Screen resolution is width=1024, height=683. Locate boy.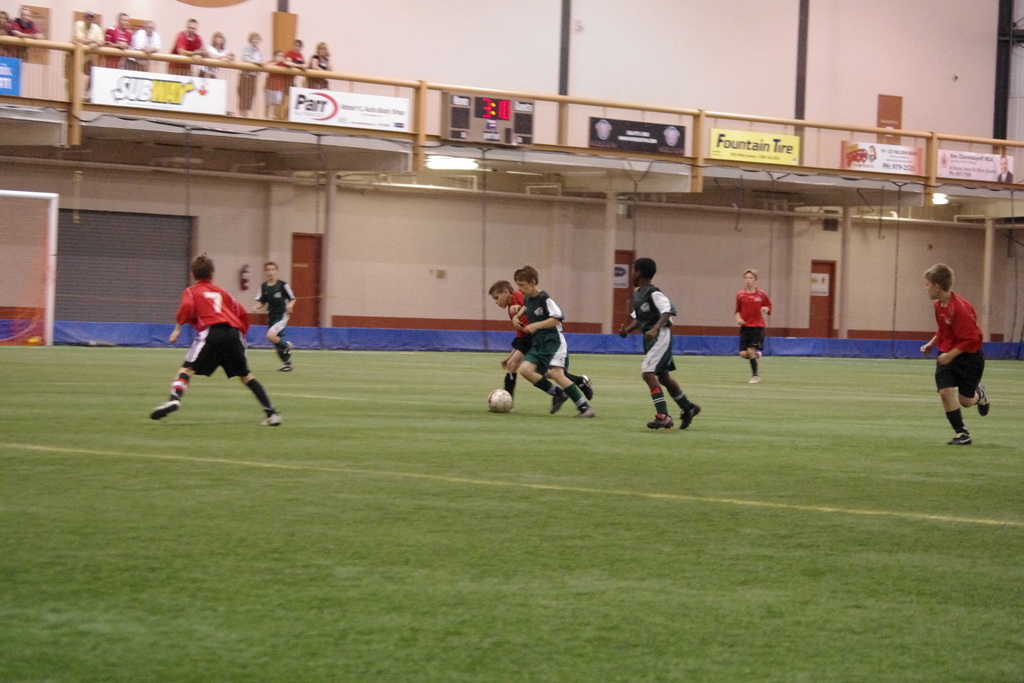
box=[732, 268, 772, 384].
